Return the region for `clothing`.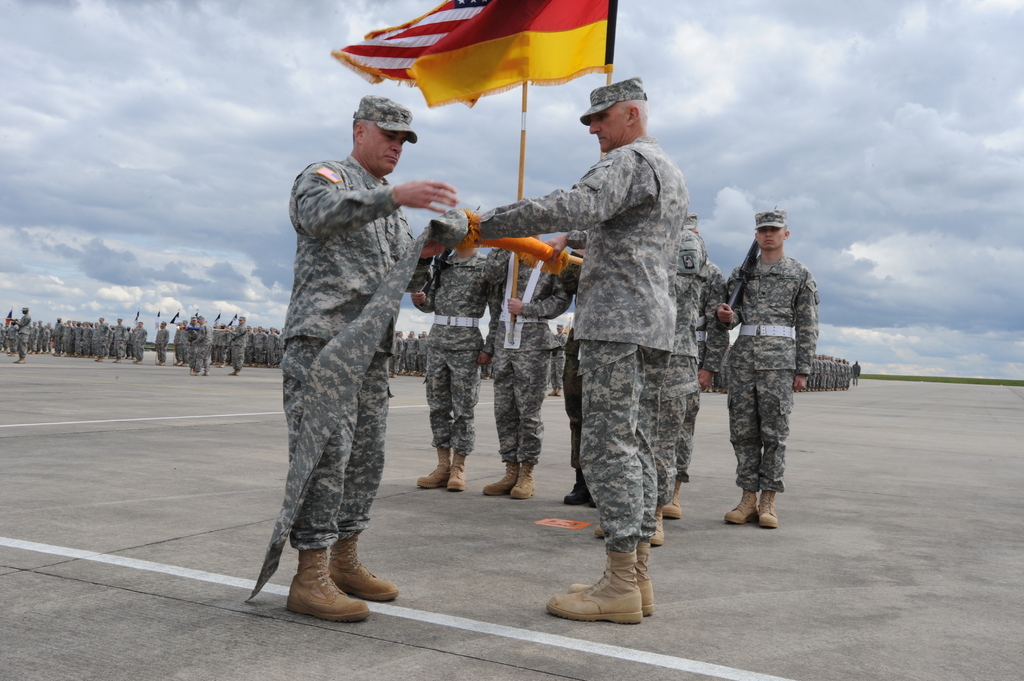
(484,234,572,469).
